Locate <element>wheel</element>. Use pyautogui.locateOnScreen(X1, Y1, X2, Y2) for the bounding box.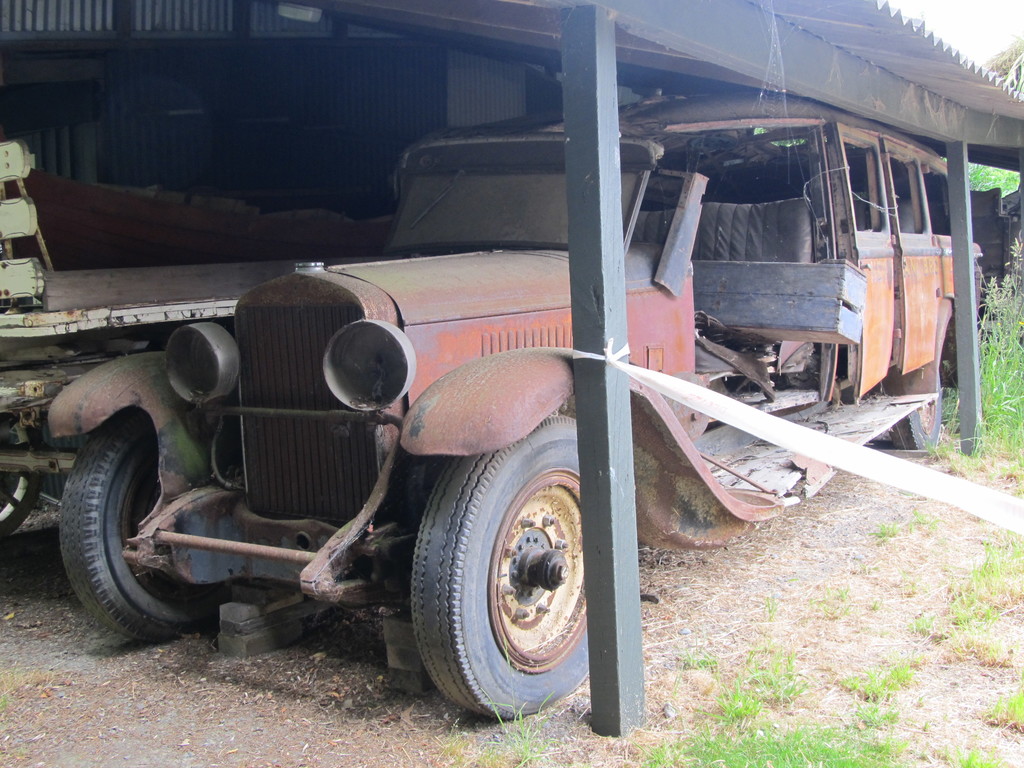
pyautogui.locateOnScreen(886, 367, 943, 446).
